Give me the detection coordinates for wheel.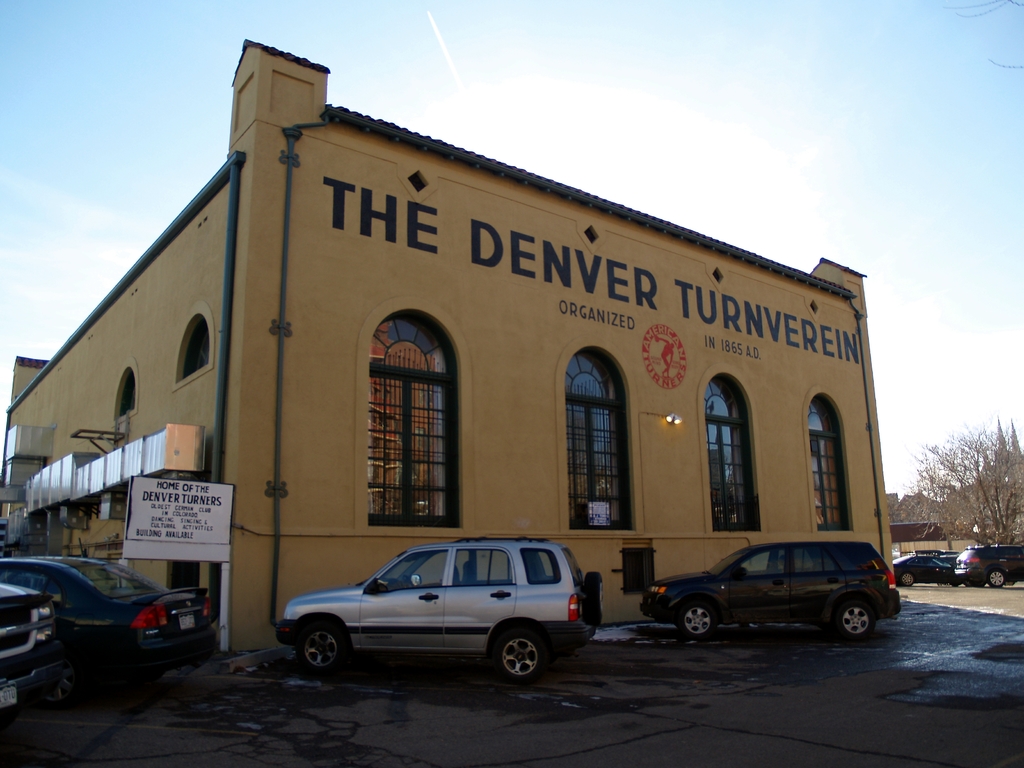
bbox=(836, 604, 878, 641).
